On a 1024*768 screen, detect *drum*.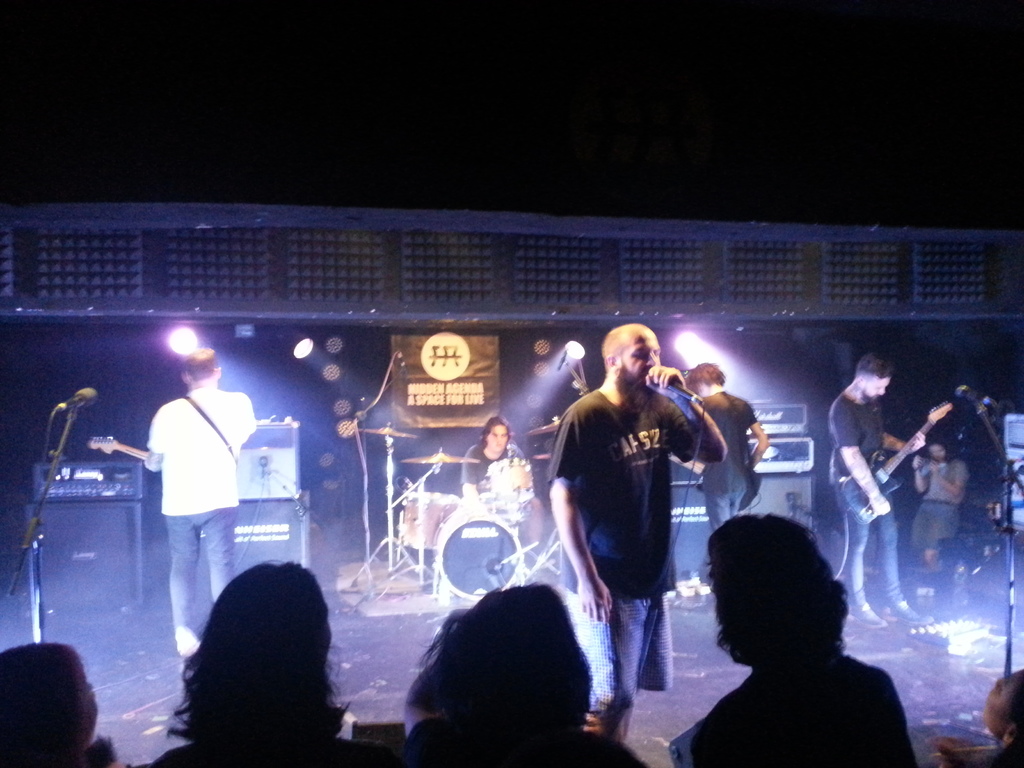
box=[436, 511, 520, 598].
